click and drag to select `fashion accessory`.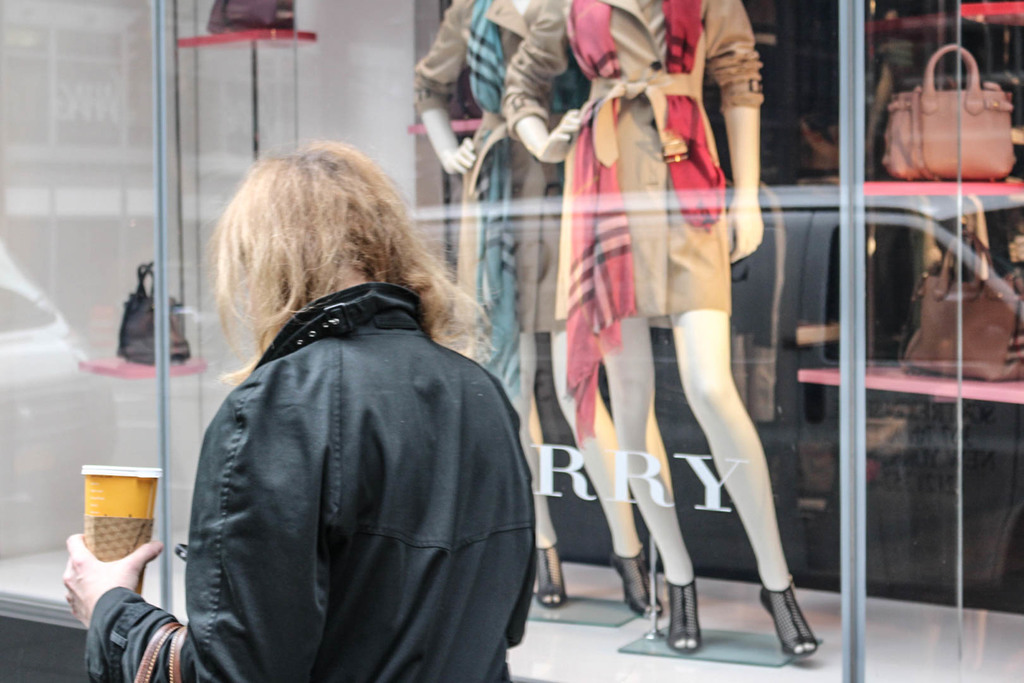
Selection: bbox=(465, 0, 524, 407).
